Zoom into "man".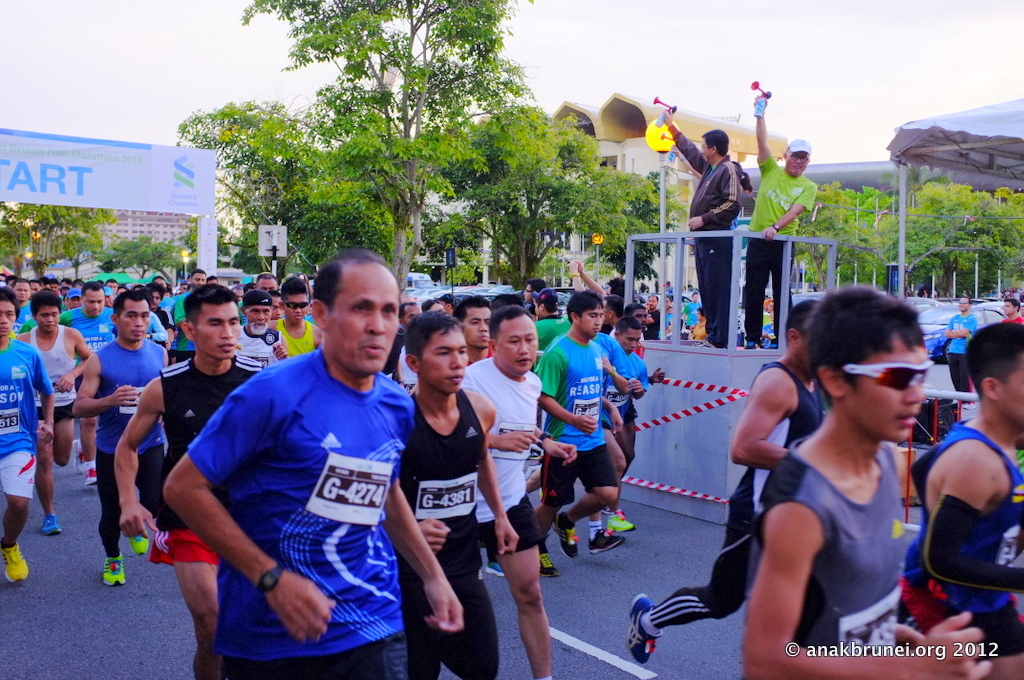
Zoom target: bbox=[601, 312, 645, 536].
